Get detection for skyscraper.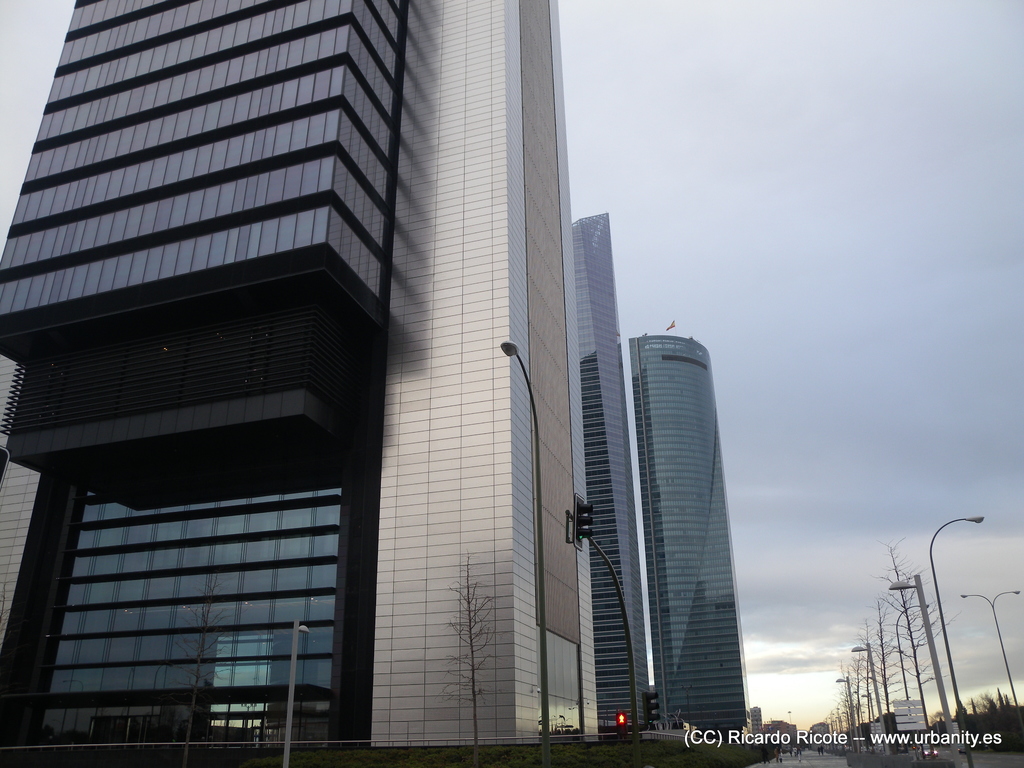
Detection: <bbox>568, 209, 670, 726</bbox>.
